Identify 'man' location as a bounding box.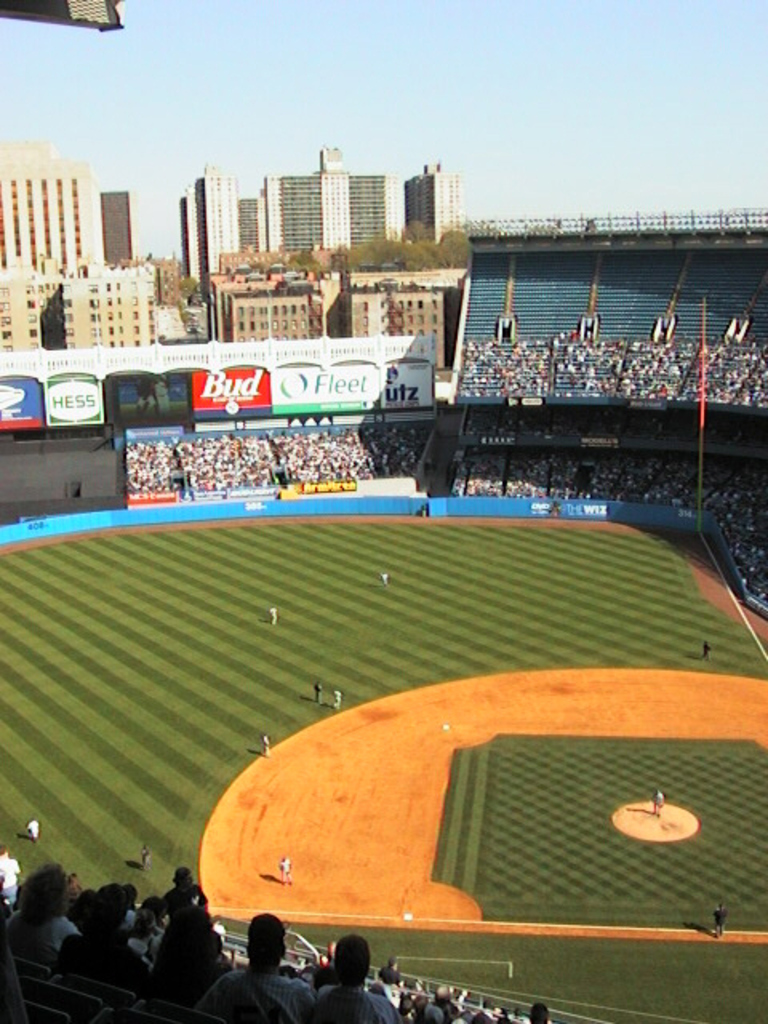
(278,856,294,882).
